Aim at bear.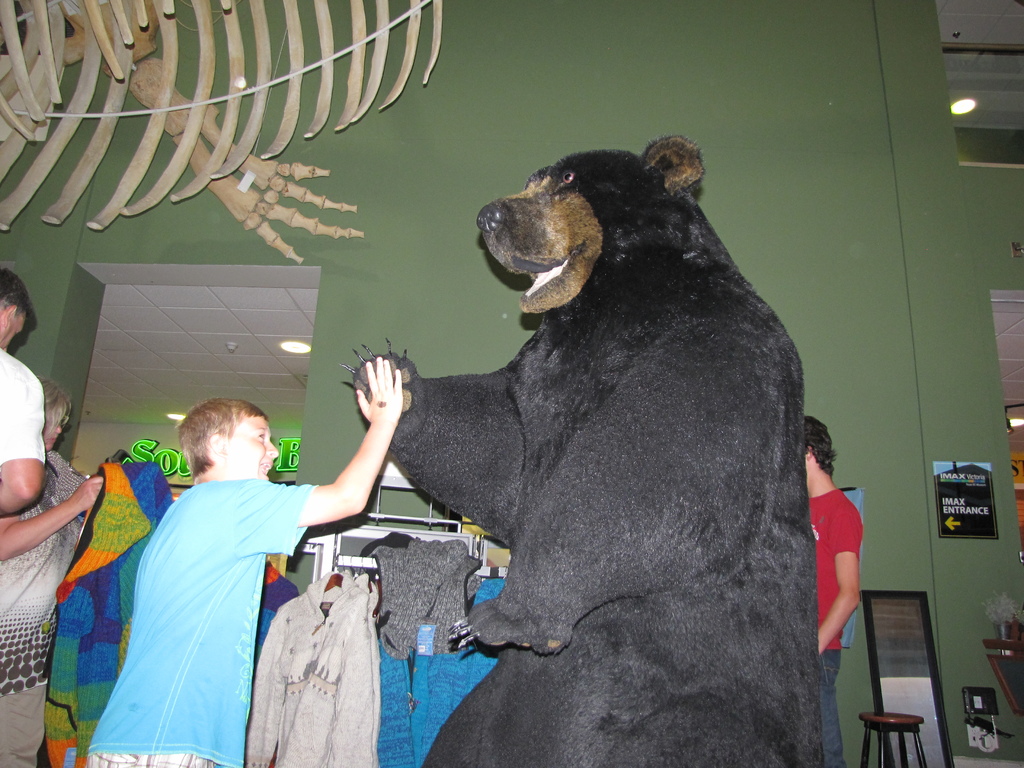
Aimed at select_region(341, 132, 824, 767).
